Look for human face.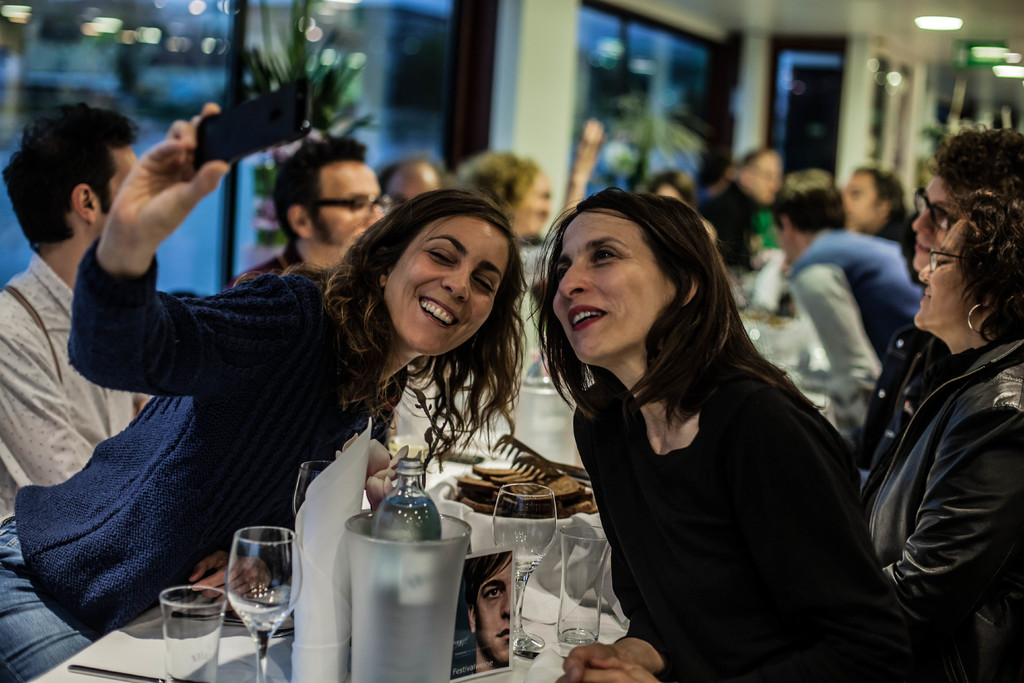
Found: BBox(475, 556, 510, 661).
